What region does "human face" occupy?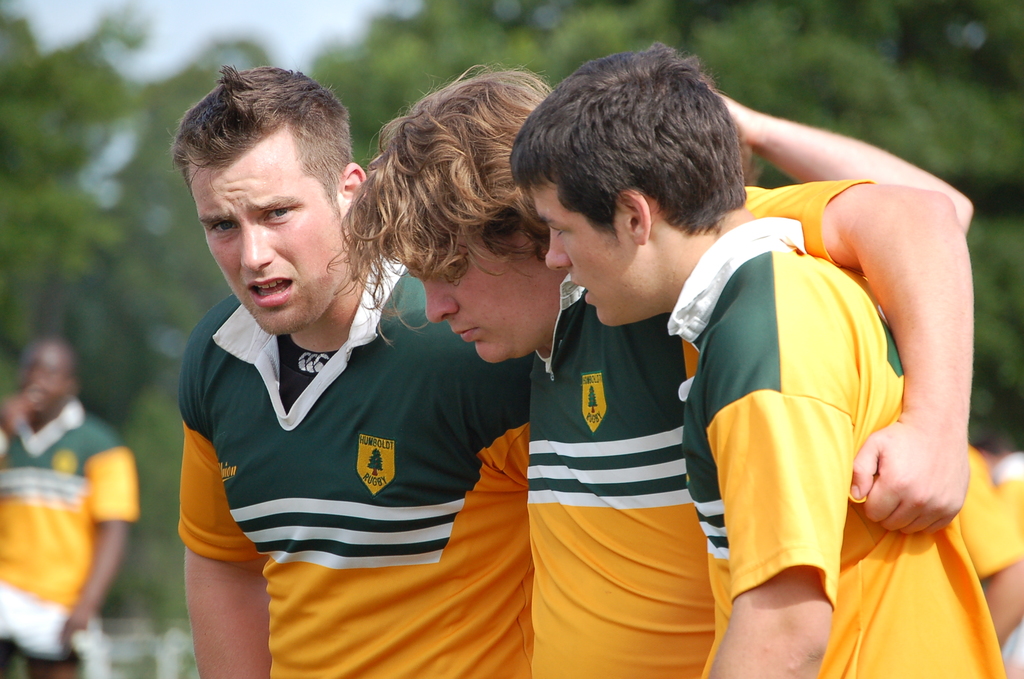
x1=195 y1=134 x2=350 y2=339.
